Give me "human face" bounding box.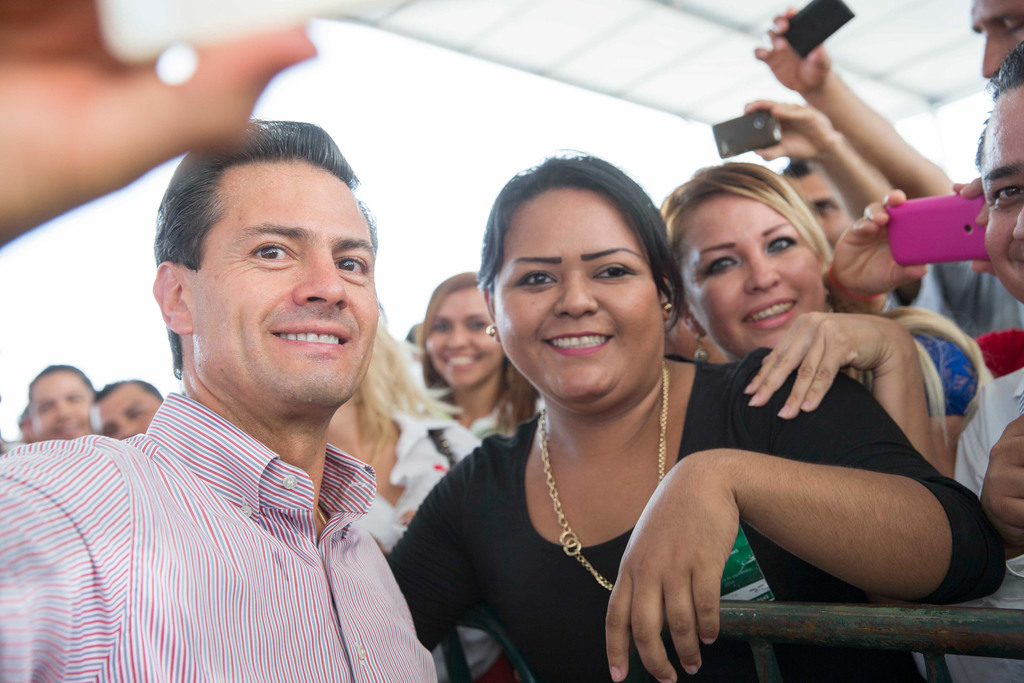
[792,173,850,241].
